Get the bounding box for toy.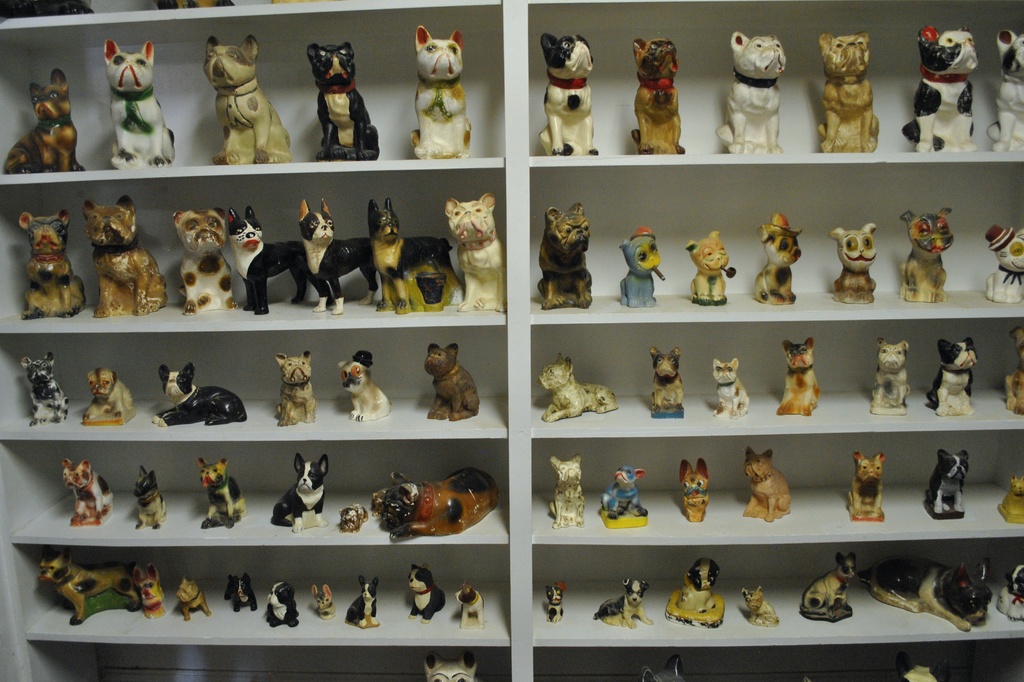
993 224 1023 305.
